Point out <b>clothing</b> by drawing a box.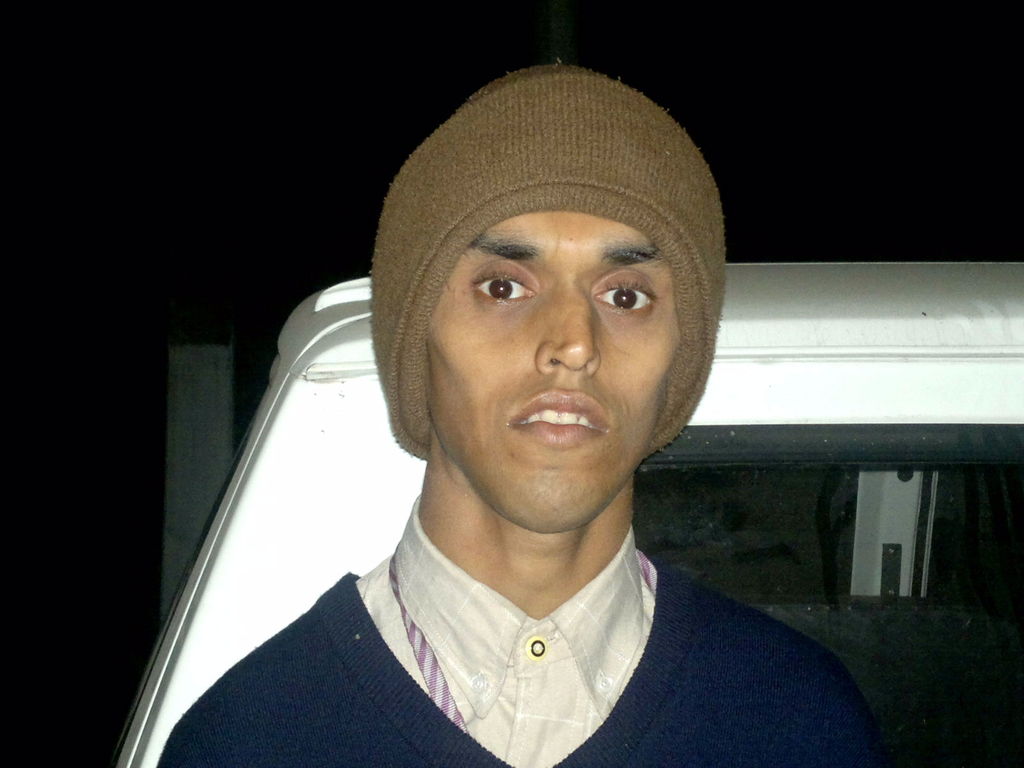
[x1=179, y1=472, x2=870, y2=764].
